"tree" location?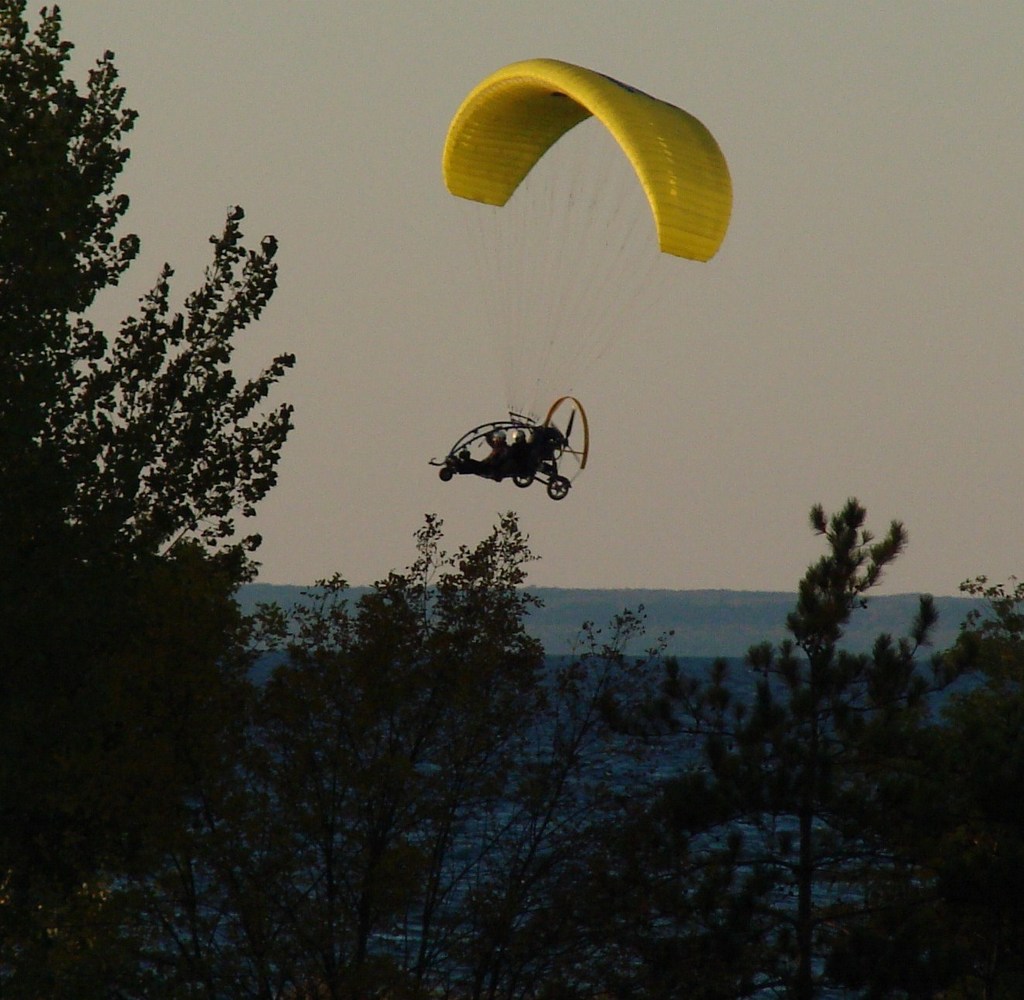
(x1=299, y1=508, x2=551, y2=999)
